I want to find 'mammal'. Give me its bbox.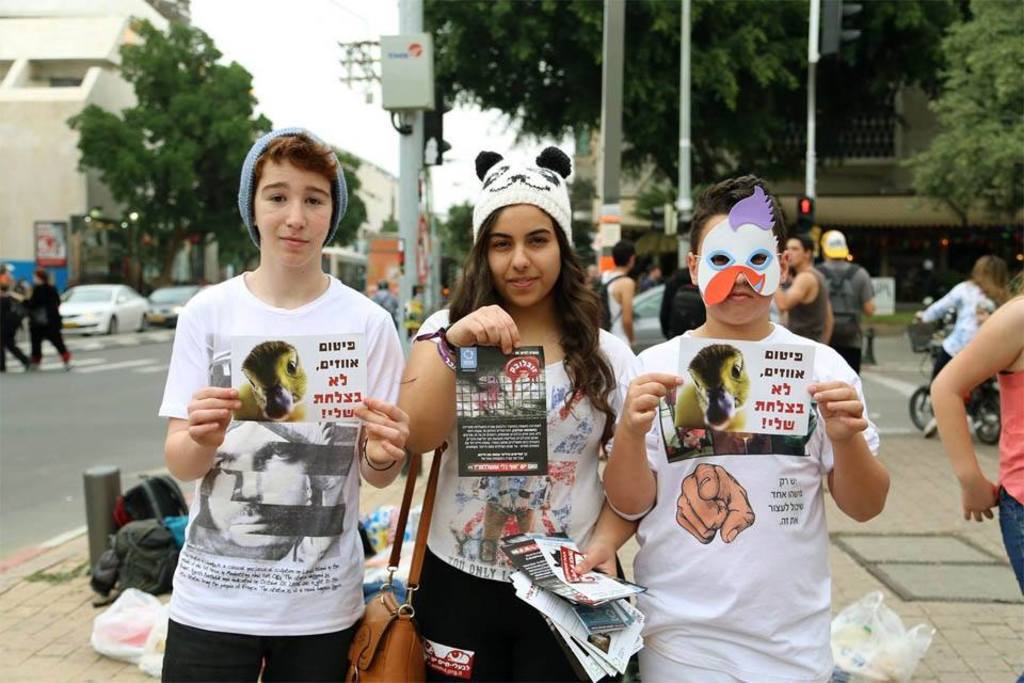
BBox(20, 266, 78, 368).
